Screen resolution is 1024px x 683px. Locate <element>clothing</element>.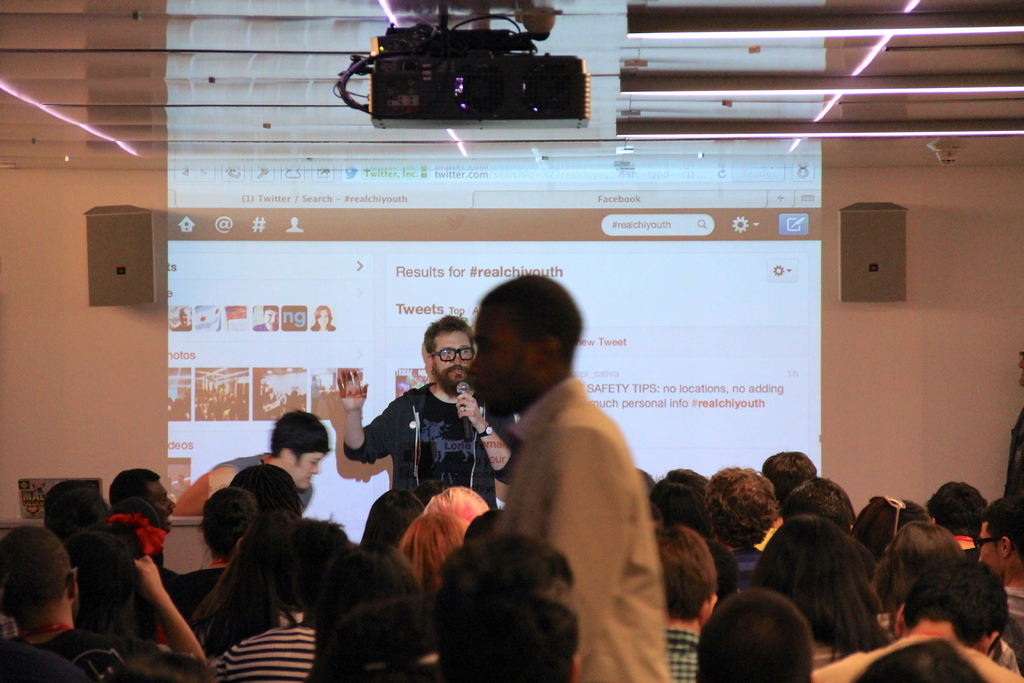
crop(1004, 579, 1023, 626).
